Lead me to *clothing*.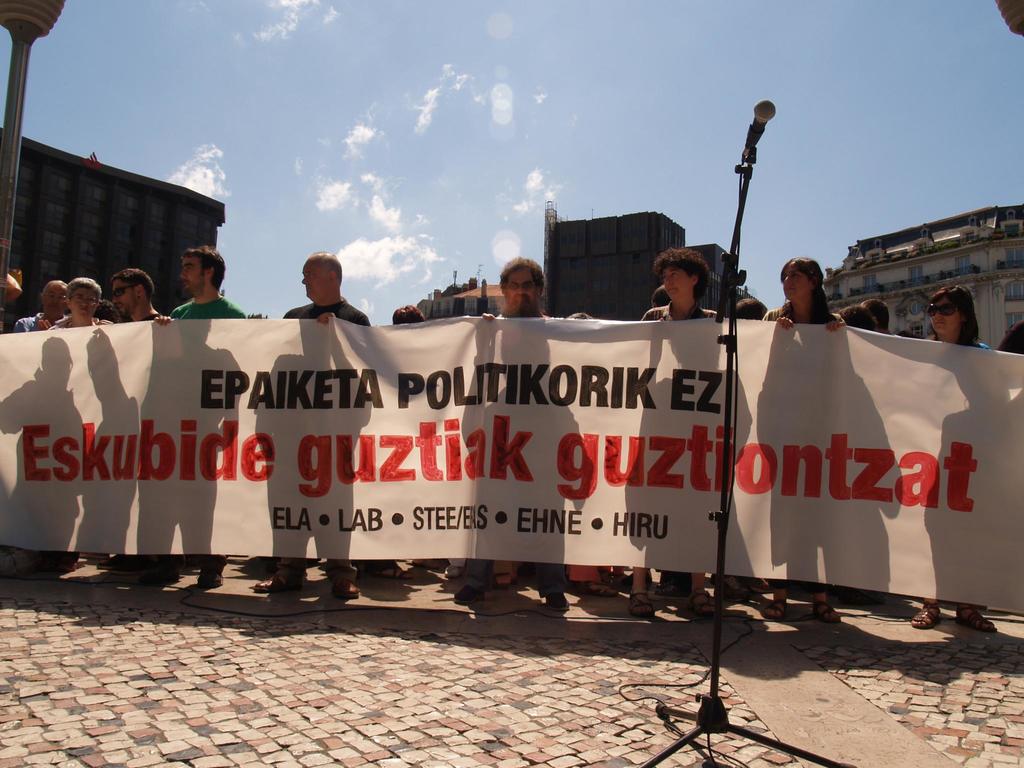
Lead to bbox(172, 291, 246, 317).
